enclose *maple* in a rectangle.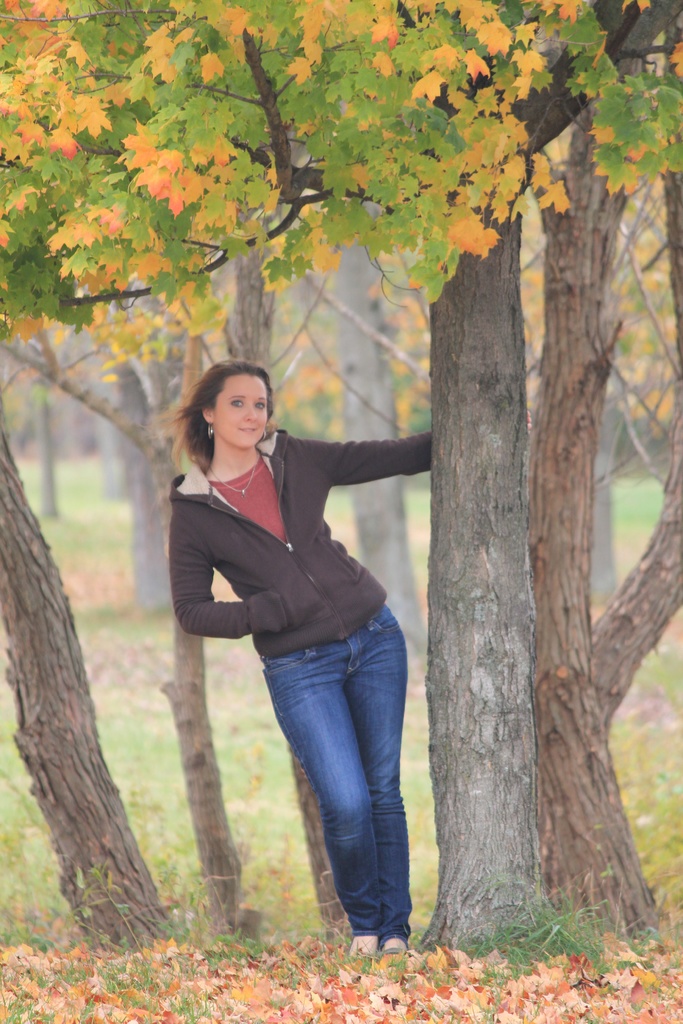
bbox(1, 0, 682, 957).
